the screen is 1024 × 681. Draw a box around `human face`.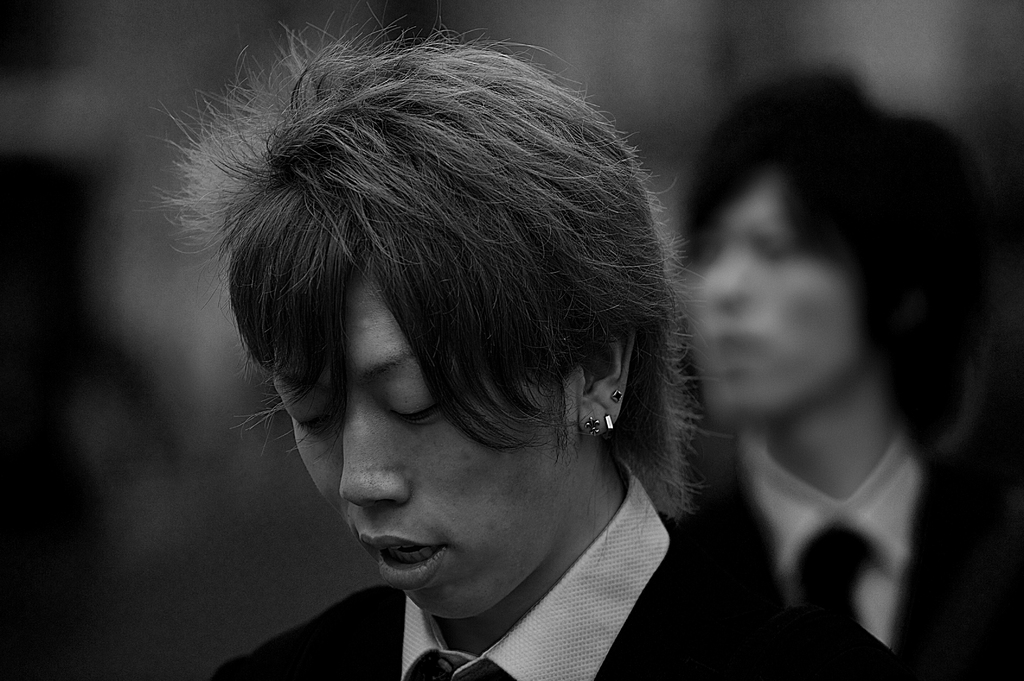
(691,172,863,428).
